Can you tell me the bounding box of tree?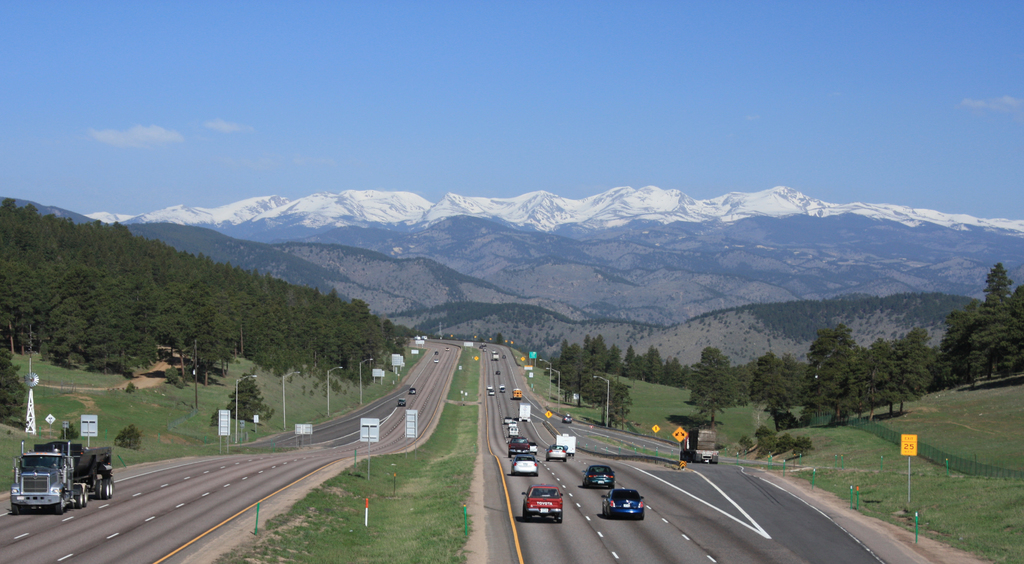
<box>583,372,609,406</box>.
